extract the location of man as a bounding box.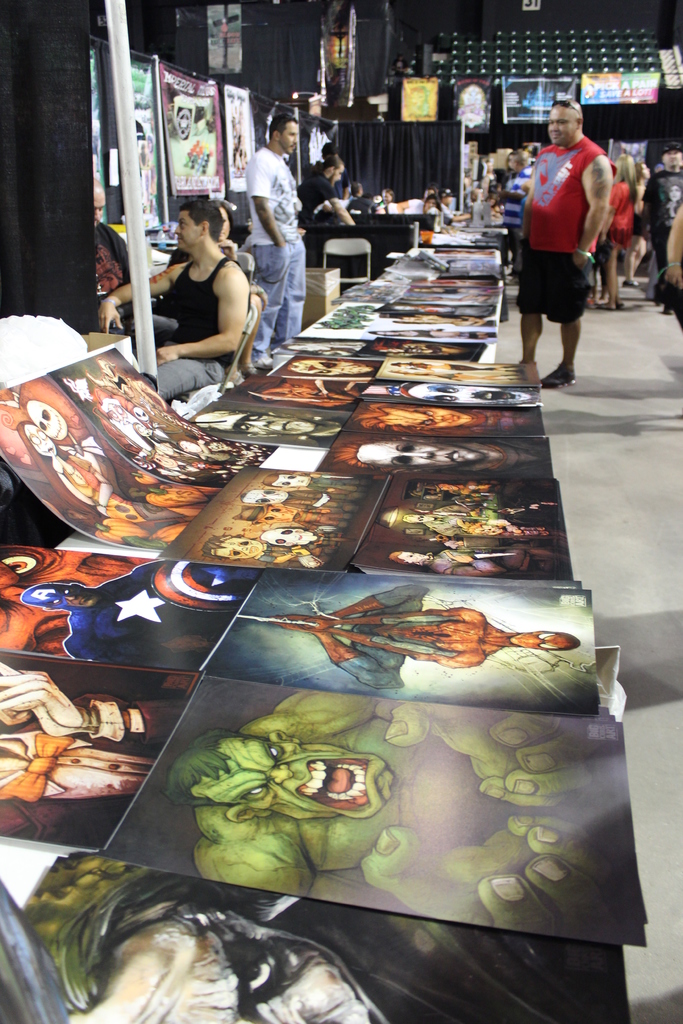
locate(101, 191, 250, 404).
